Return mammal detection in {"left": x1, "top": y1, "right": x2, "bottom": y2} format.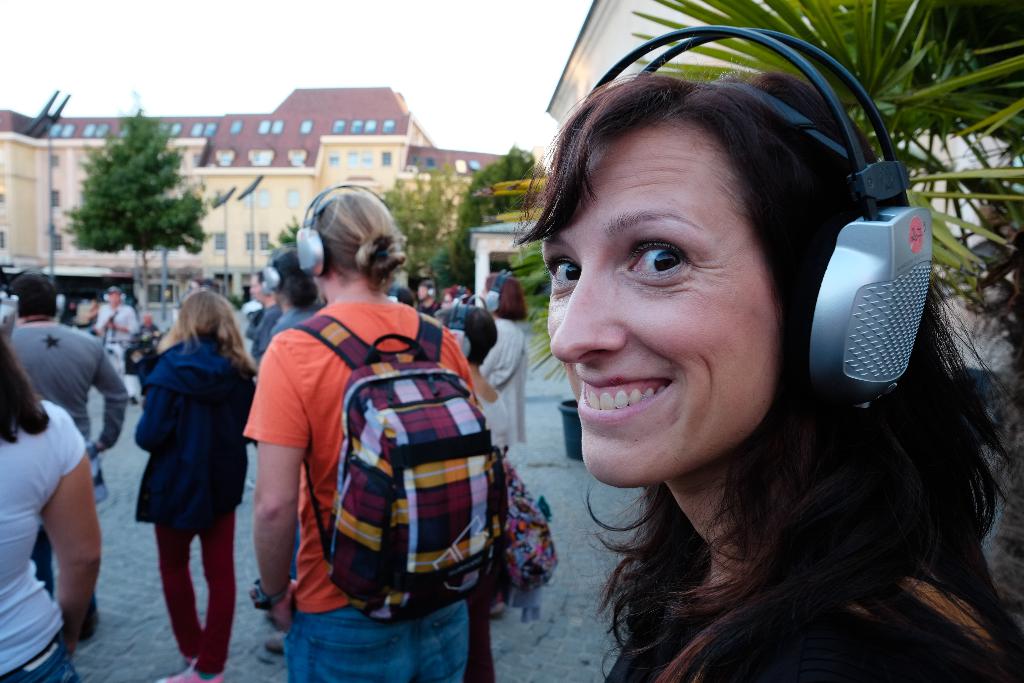
{"left": 416, "top": 282, "right": 444, "bottom": 315}.
